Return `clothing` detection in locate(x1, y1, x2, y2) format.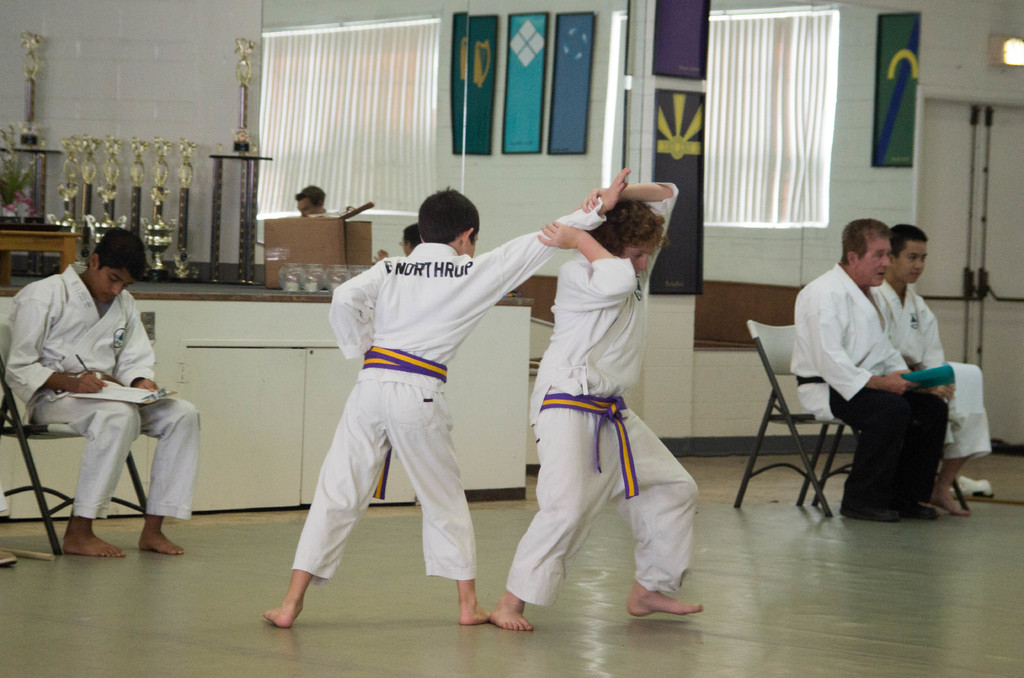
locate(515, 389, 703, 606).
